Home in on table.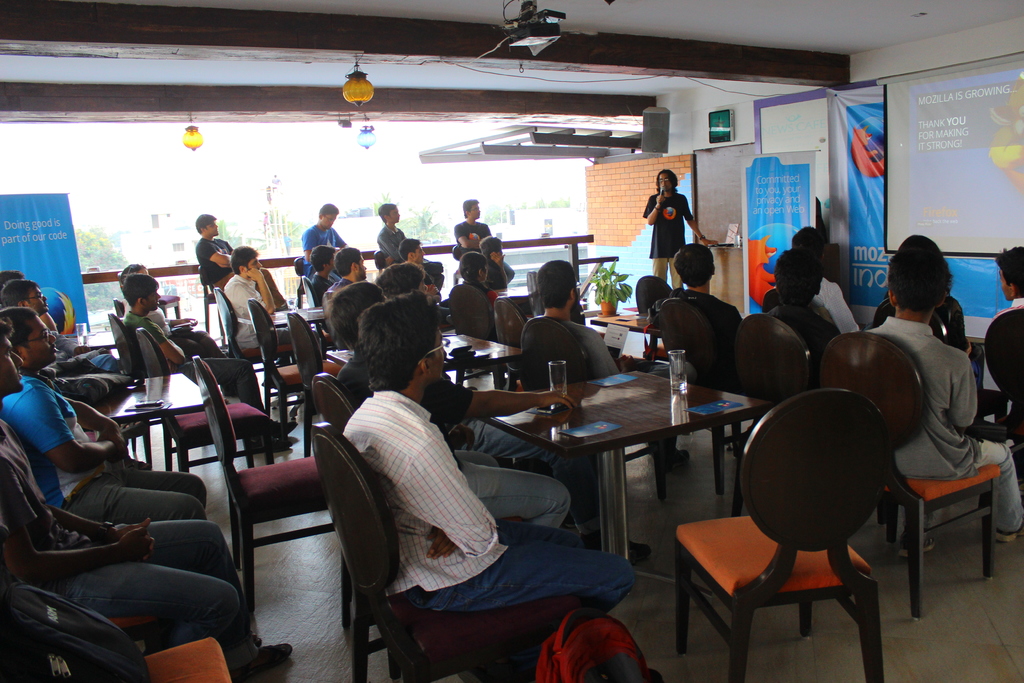
Homed in at detection(588, 302, 650, 321).
